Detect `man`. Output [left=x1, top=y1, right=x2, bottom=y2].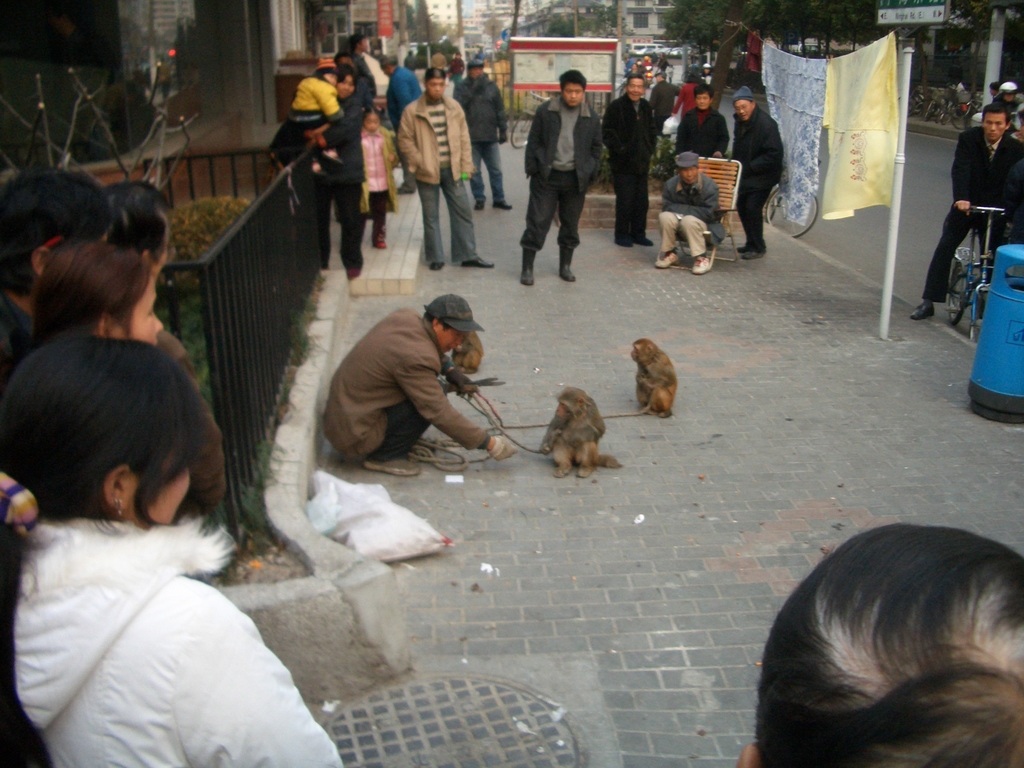
[left=520, top=67, right=603, bottom=284].
